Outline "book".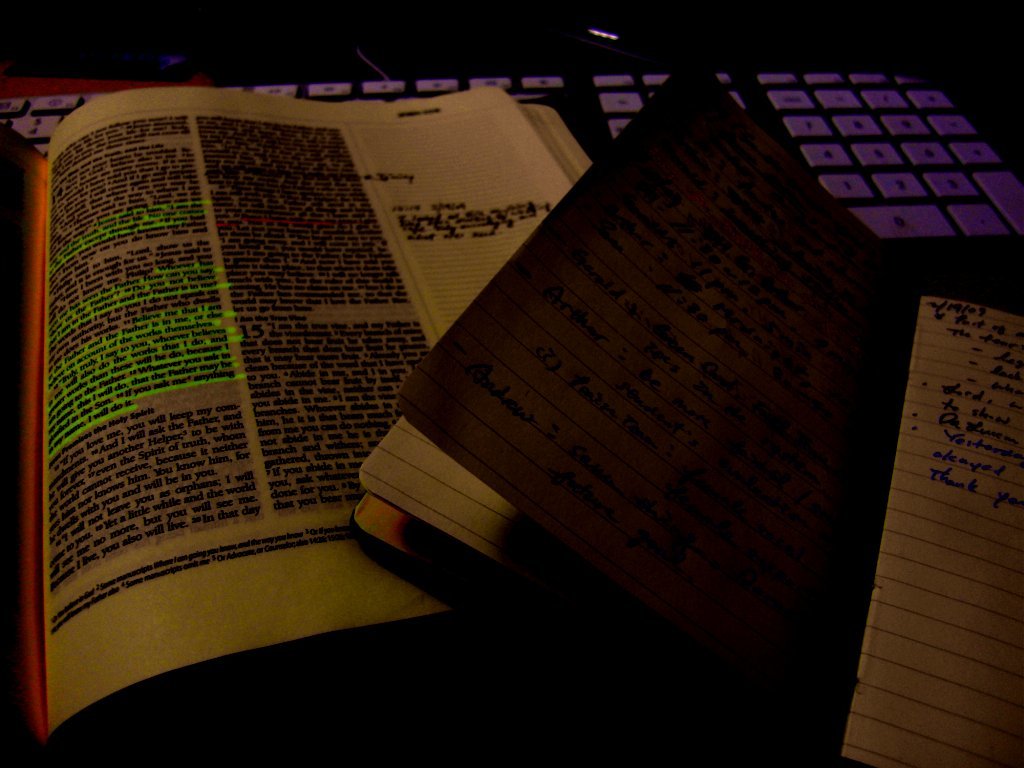
Outline: locate(340, 75, 1023, 767).
